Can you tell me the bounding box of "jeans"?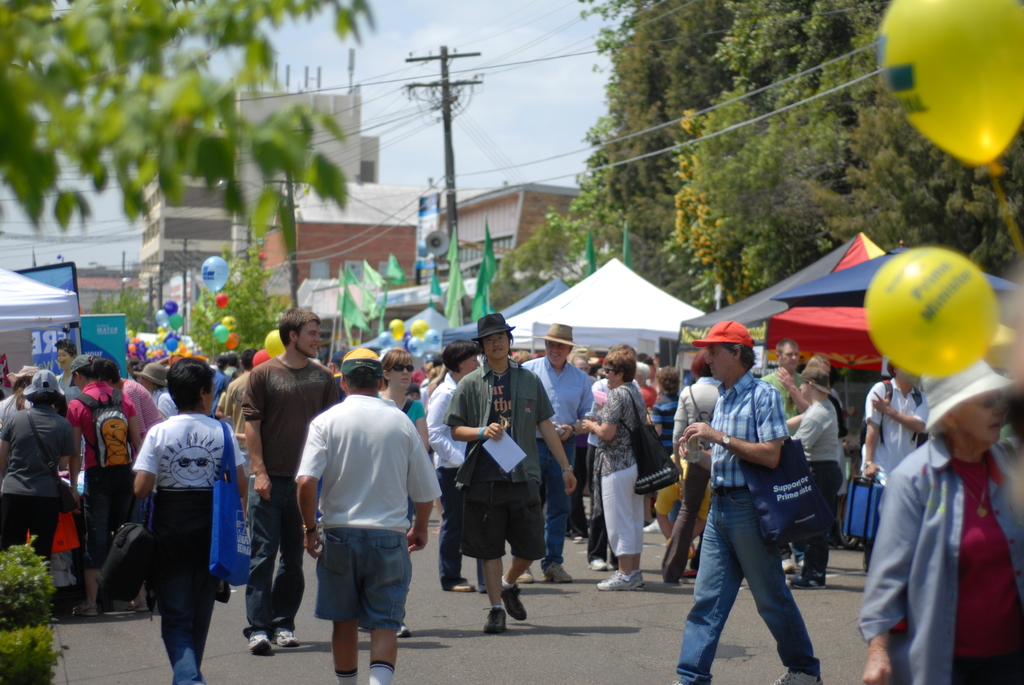
BBox(779, 460, 842, 586).
